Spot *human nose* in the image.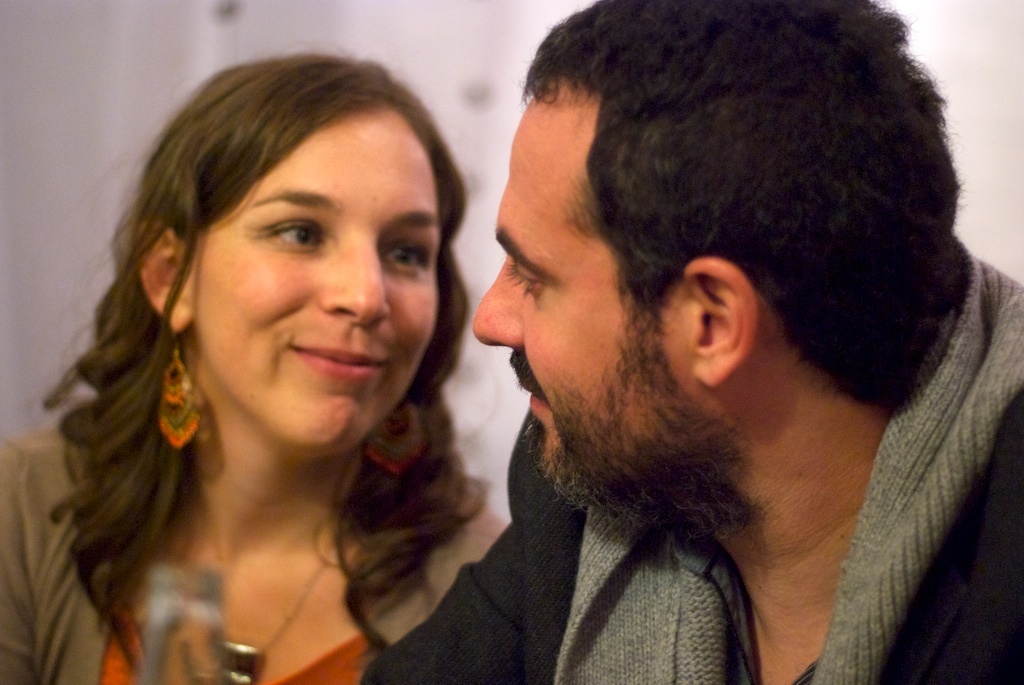
*human nose* found at (left=464, top=252, right=530, bottom=353).
